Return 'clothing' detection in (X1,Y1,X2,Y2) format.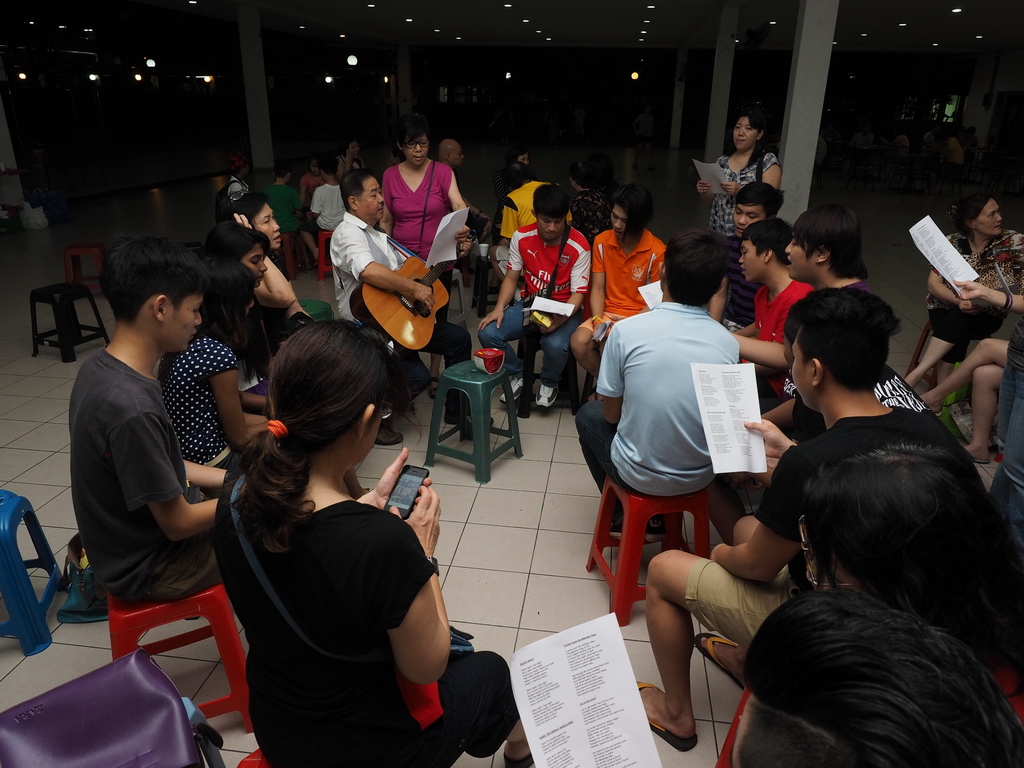
(385,166,468,260).
